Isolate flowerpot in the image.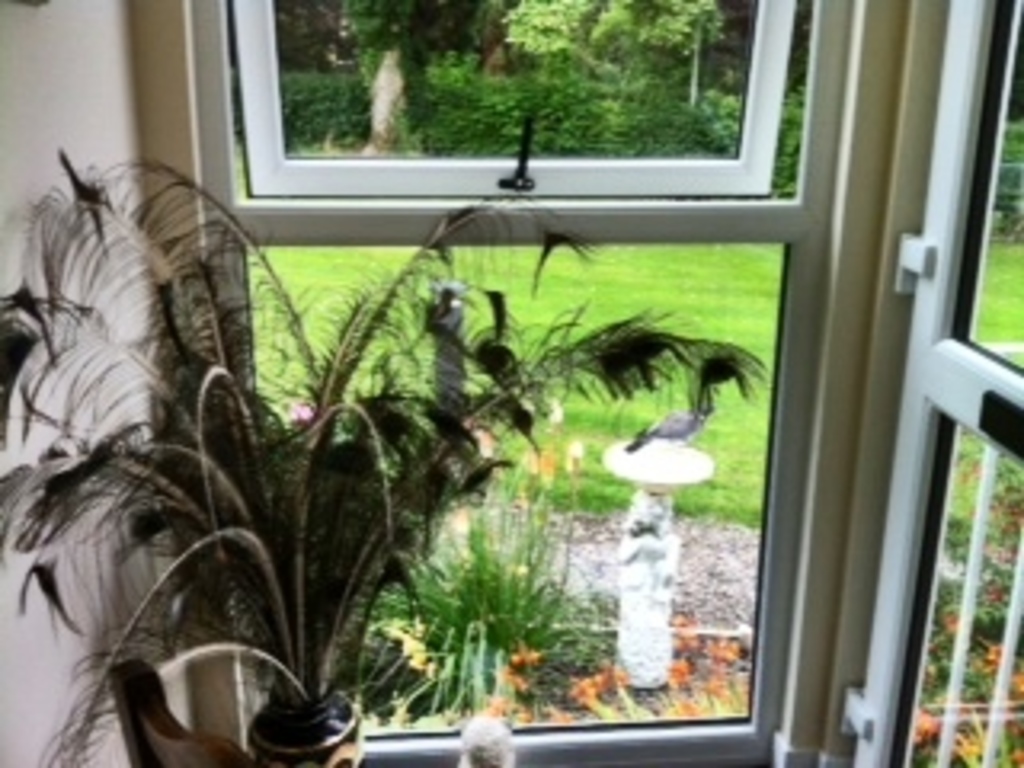
Isolated region: 250/691/365/765.
